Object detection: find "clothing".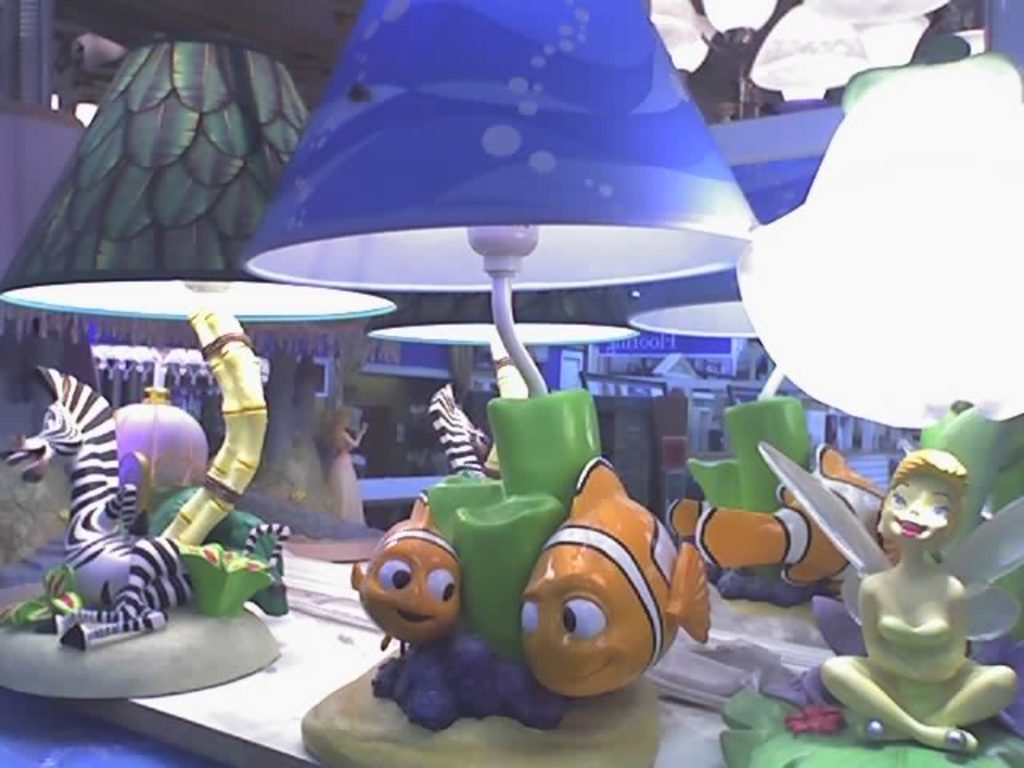
region(851, 613, 994, 710).
